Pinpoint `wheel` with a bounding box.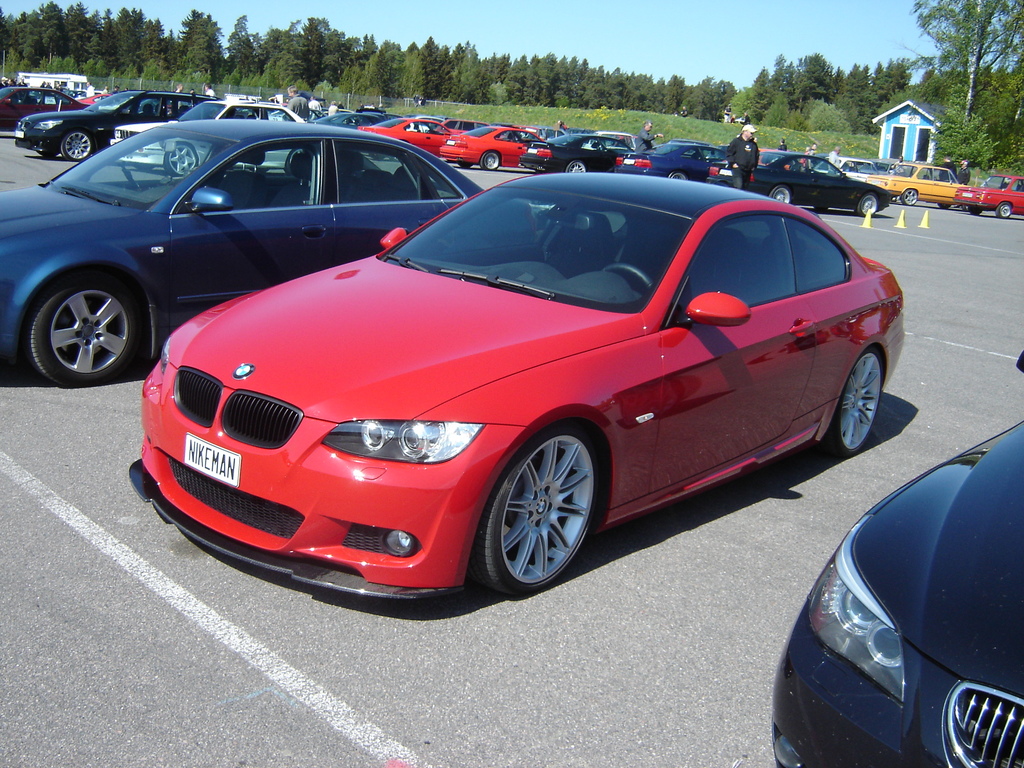
detection(816, 205, 831, 212).
